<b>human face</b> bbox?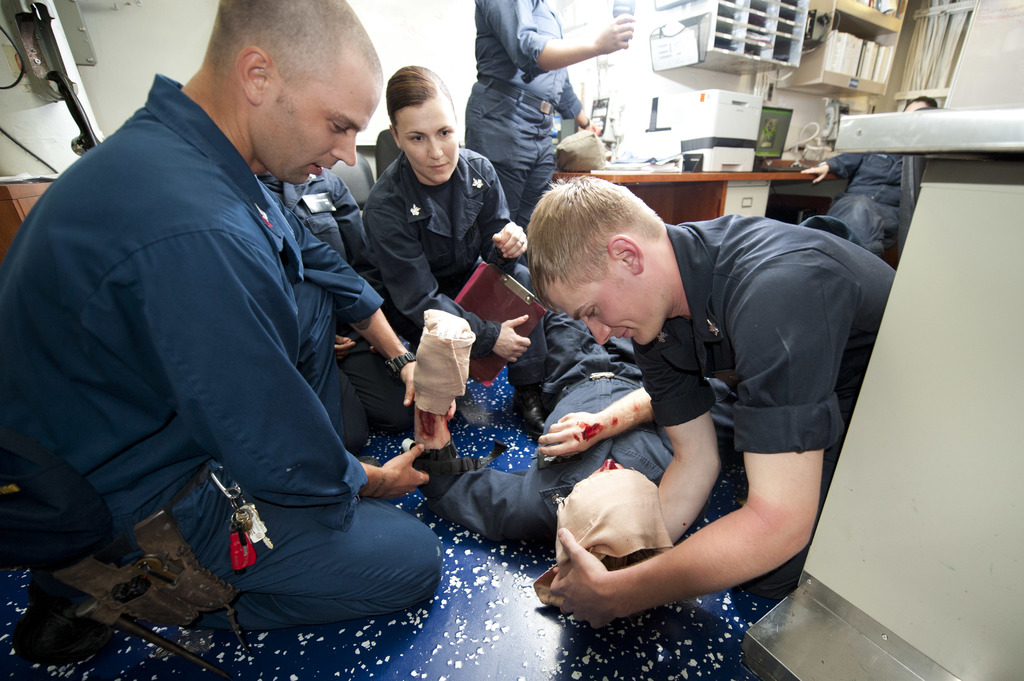
l=264, t=79, r=379, b=185
